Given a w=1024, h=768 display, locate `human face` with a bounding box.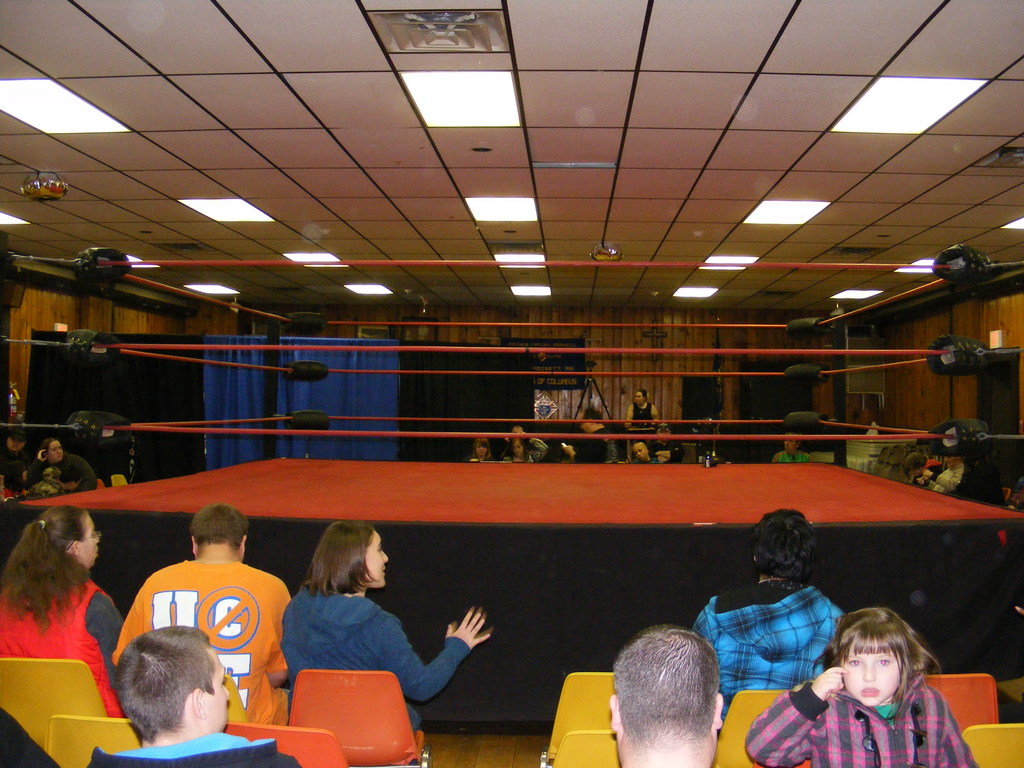
Located: rect(477, 450, 485, 458).
